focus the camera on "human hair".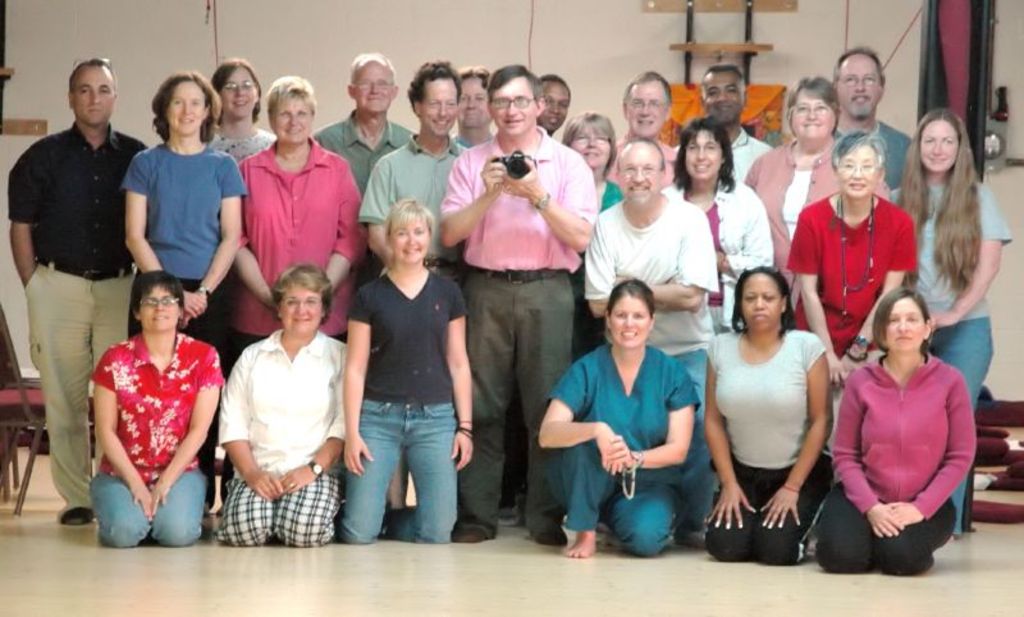
Focus region: x1=741, y1=270, x2=808, y2=348.
